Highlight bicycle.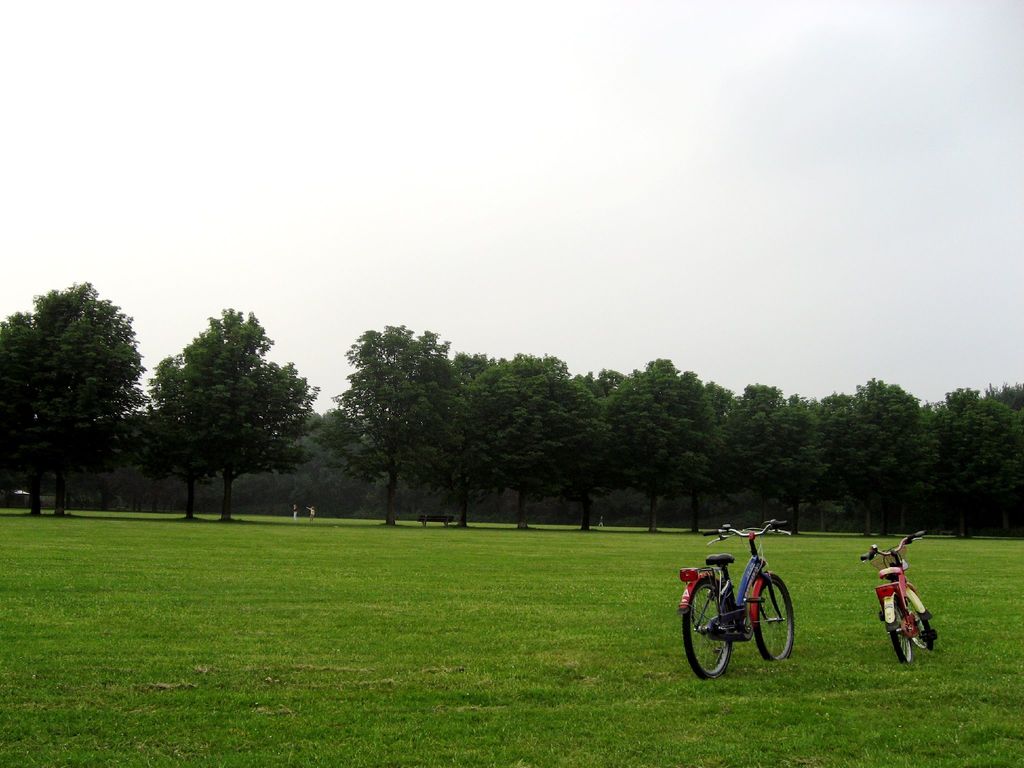
Highlighted region: 860:529:938:667.
